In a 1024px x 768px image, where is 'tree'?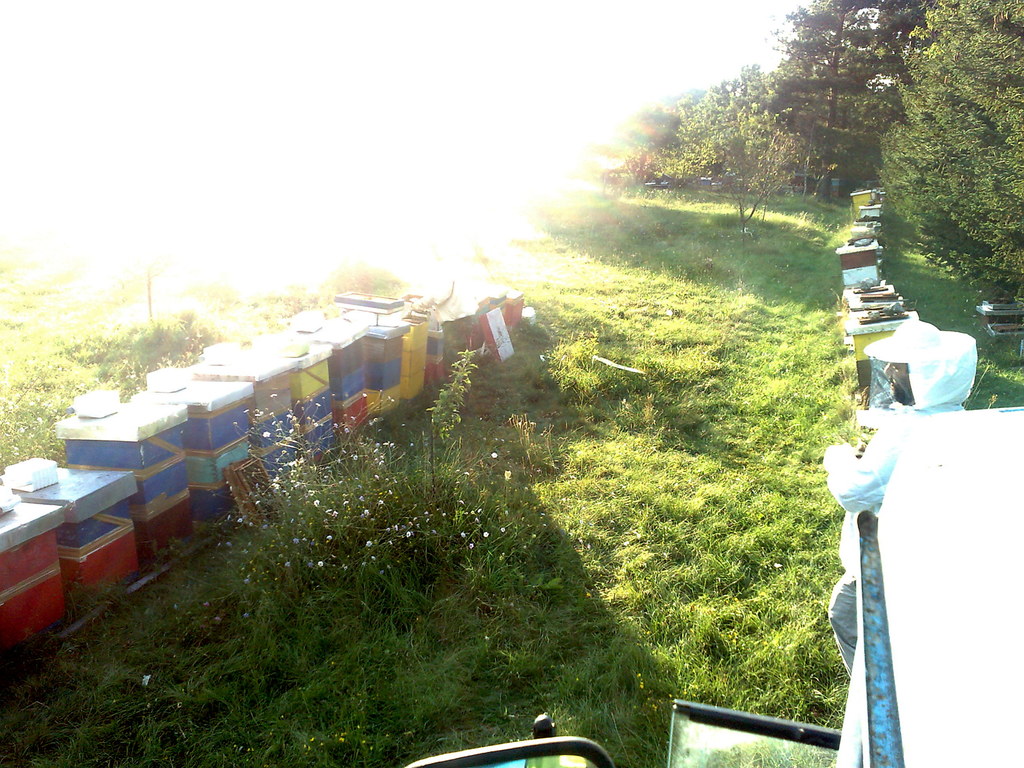
[888, 0, 1023, 296].
